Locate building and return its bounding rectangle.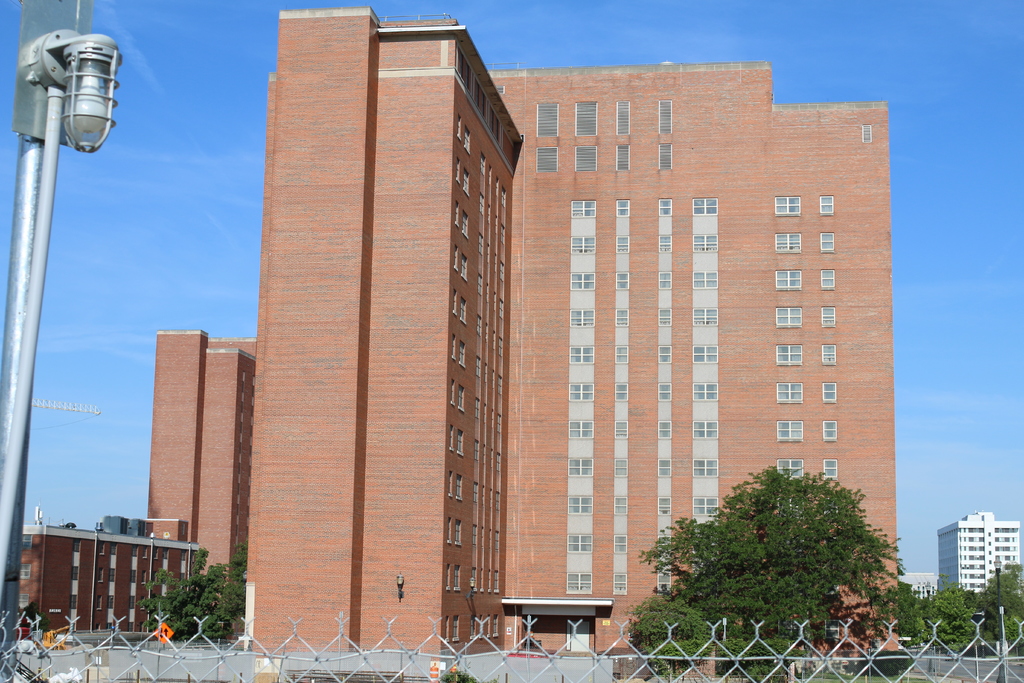
938, 508, 1023, 597.
